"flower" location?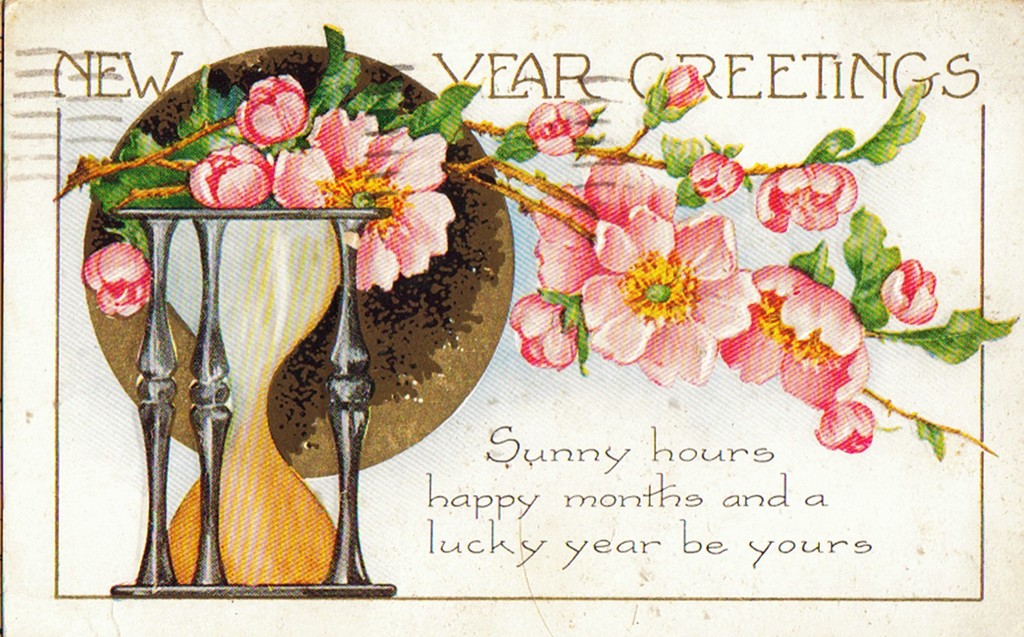
[522, 99, 593, 154]
